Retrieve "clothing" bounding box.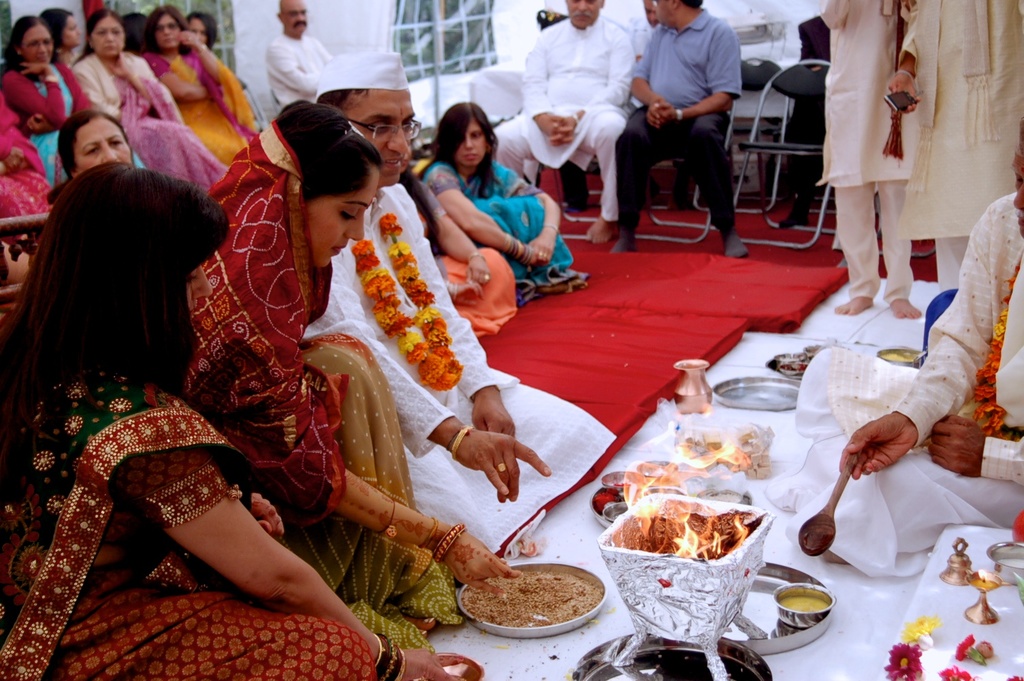
Bounding box: (205, 118, 460, 650).
